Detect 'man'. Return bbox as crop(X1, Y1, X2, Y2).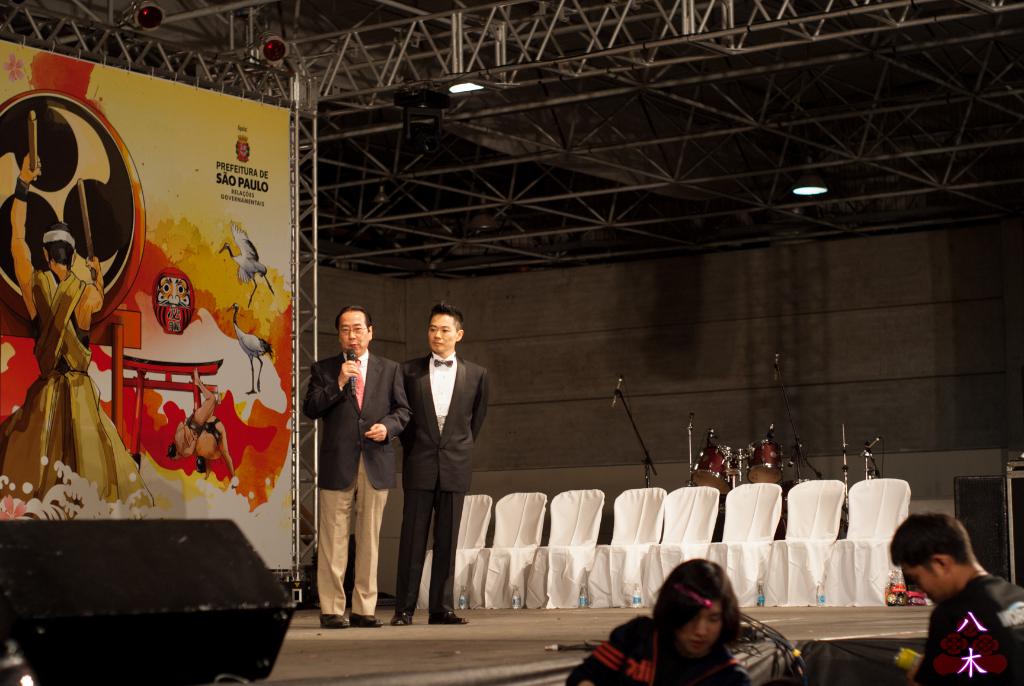
crop(163, 364, 216, 459).
